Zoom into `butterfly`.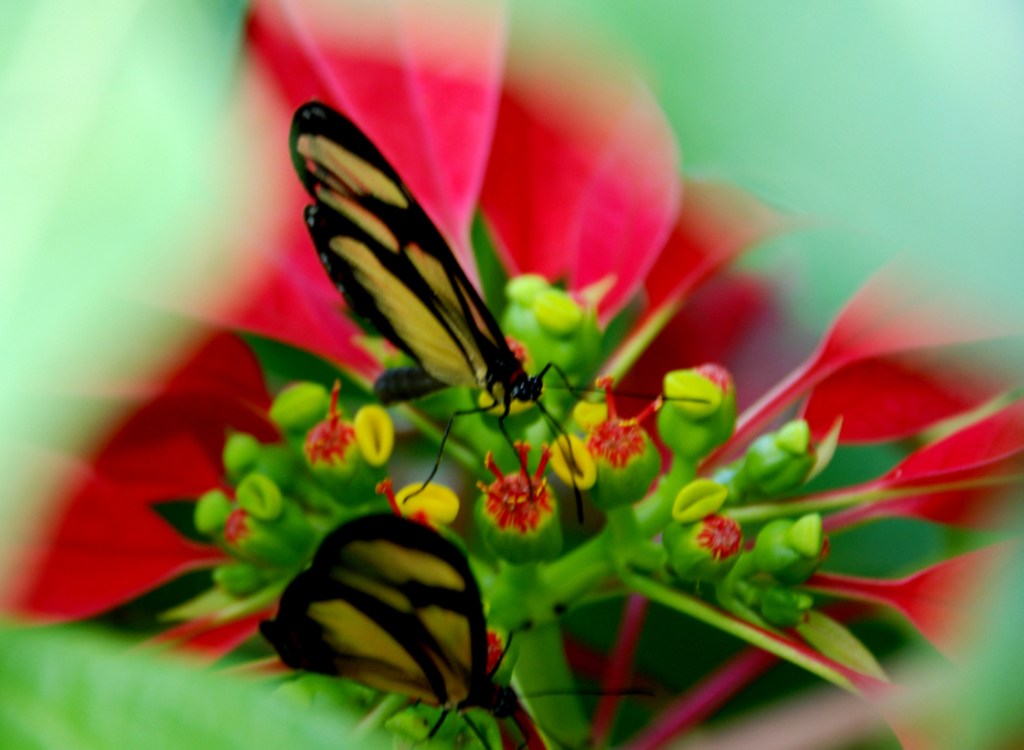
Zoom target: [left=262, top=83, right=596, bottom=527].
